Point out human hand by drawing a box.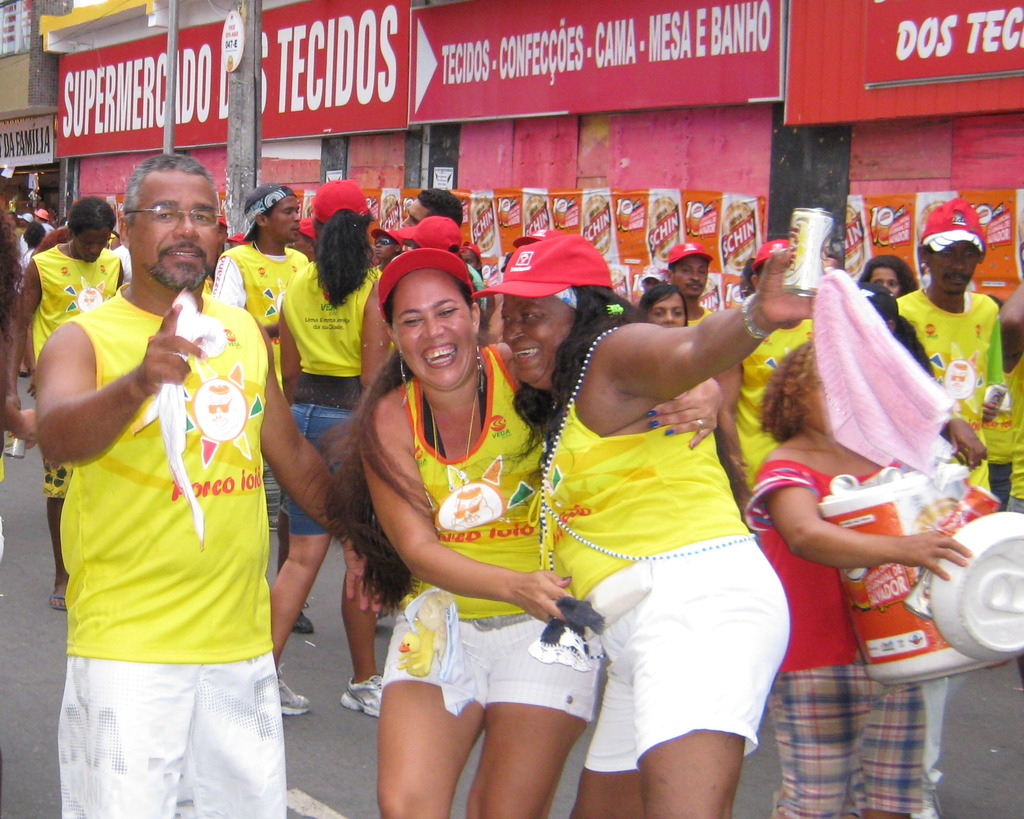
(x1=897, y1=526, x2=973, y2=583).
